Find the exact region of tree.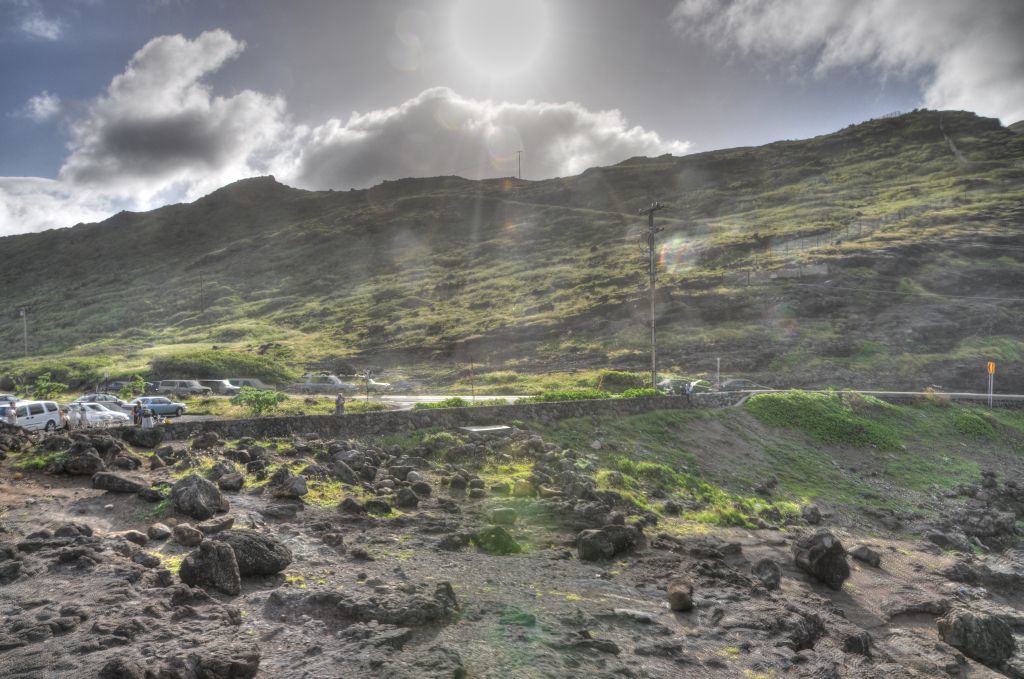
Exact region: [233, 387, 286, 413].
